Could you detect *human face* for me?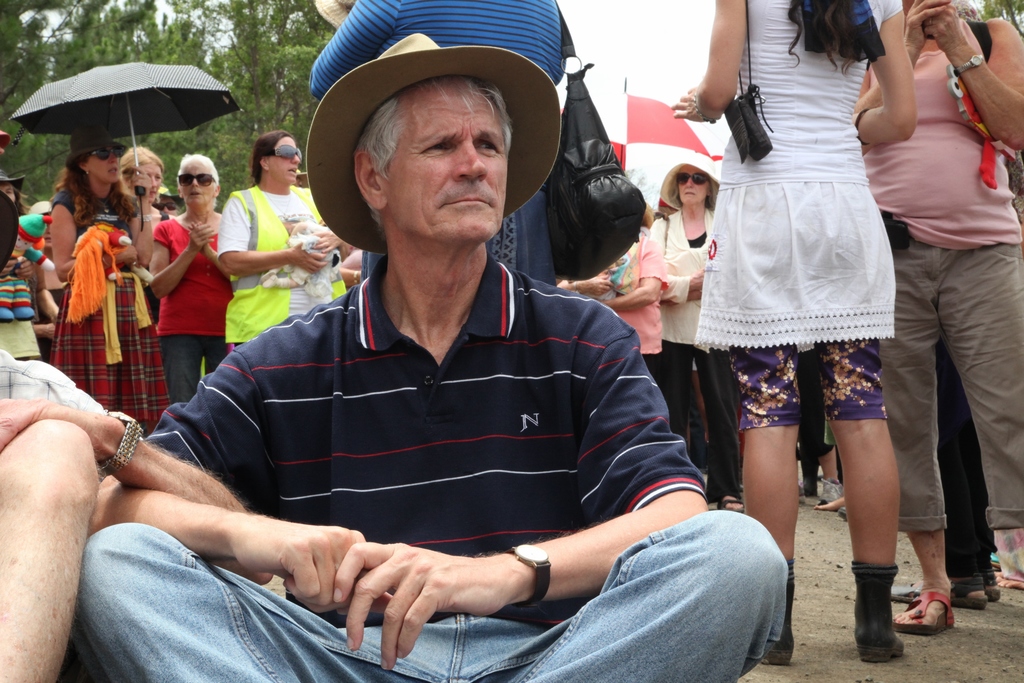
Detection result: x1=143, y1=158, x2=161, y2=202.
